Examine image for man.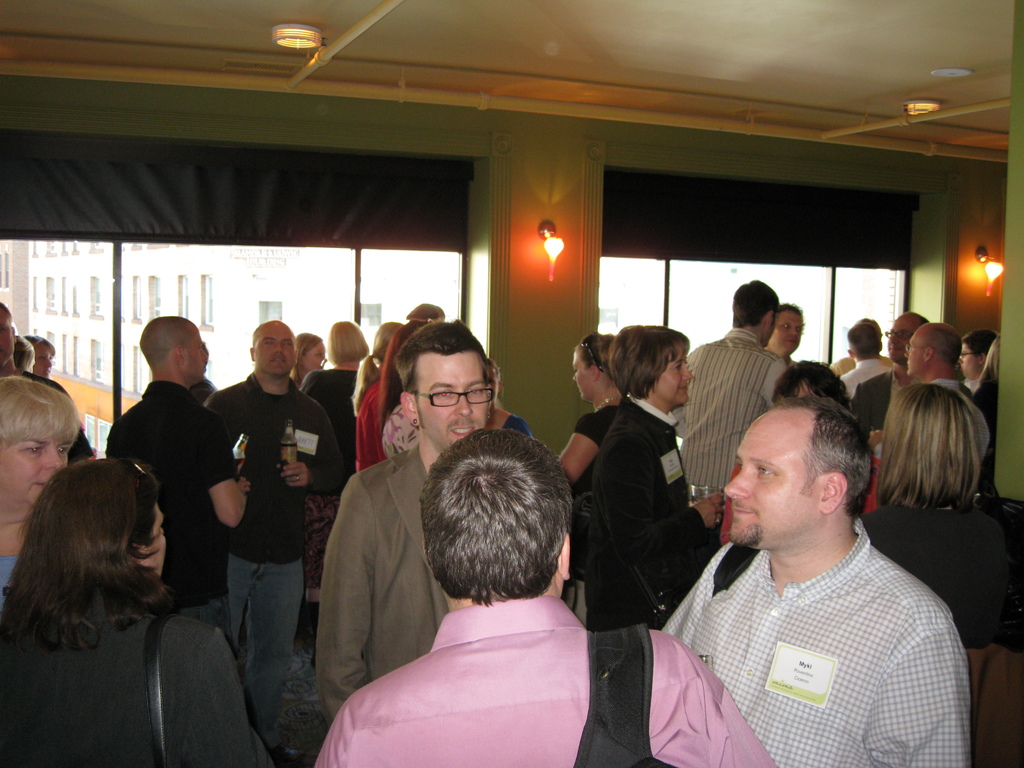
Examination result: {"x1": 898, "y1": 319, "x2": 979, "y2": 427}.
